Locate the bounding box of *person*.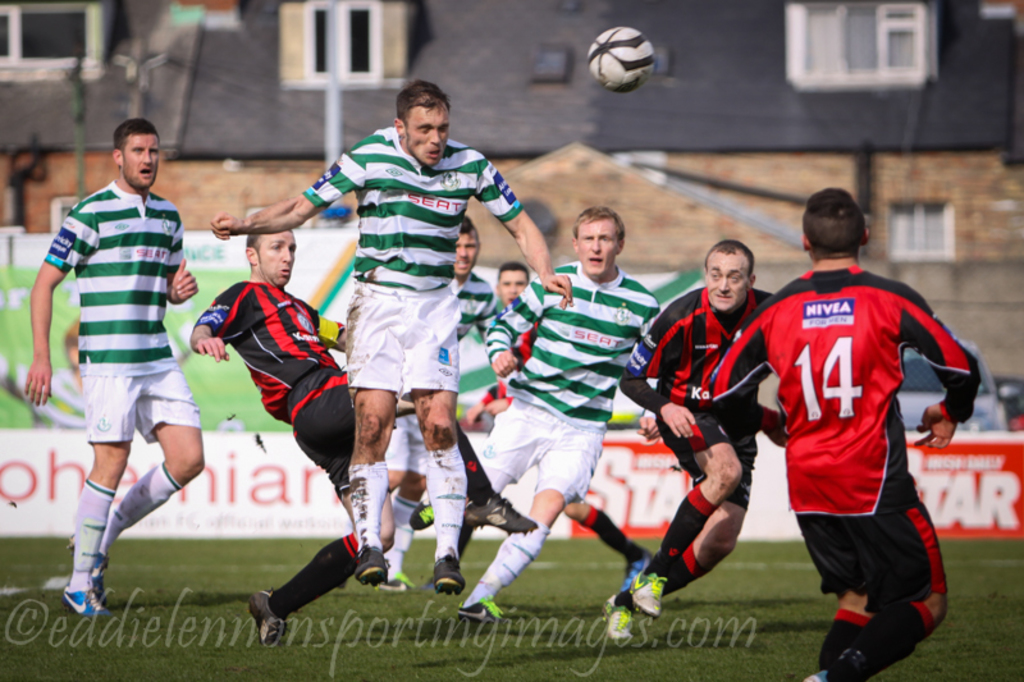
Bounding box: bbox(210, 77, 576, 582).
